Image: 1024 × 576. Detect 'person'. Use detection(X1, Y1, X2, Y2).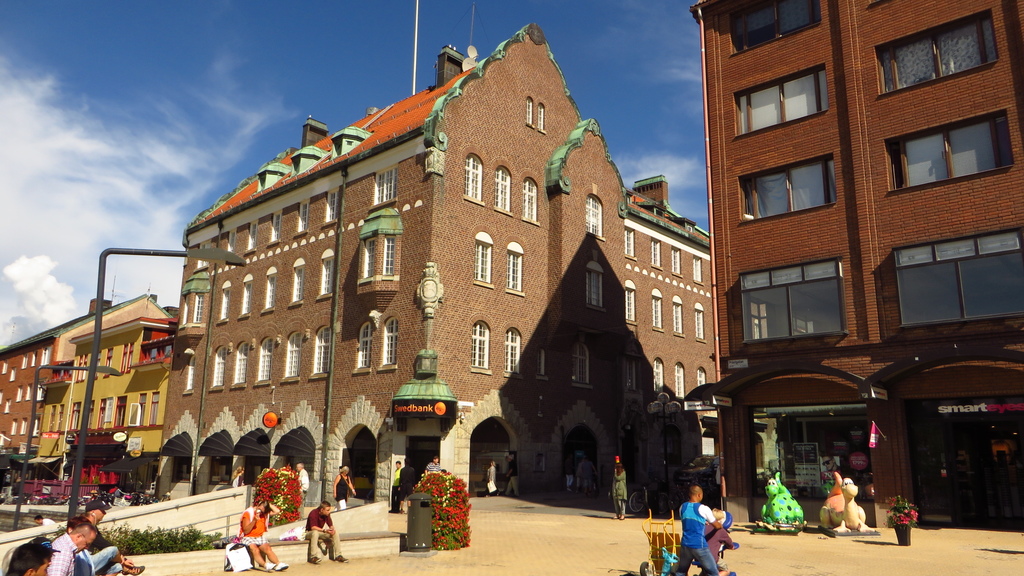
detection(297, 461, 307, 518).
